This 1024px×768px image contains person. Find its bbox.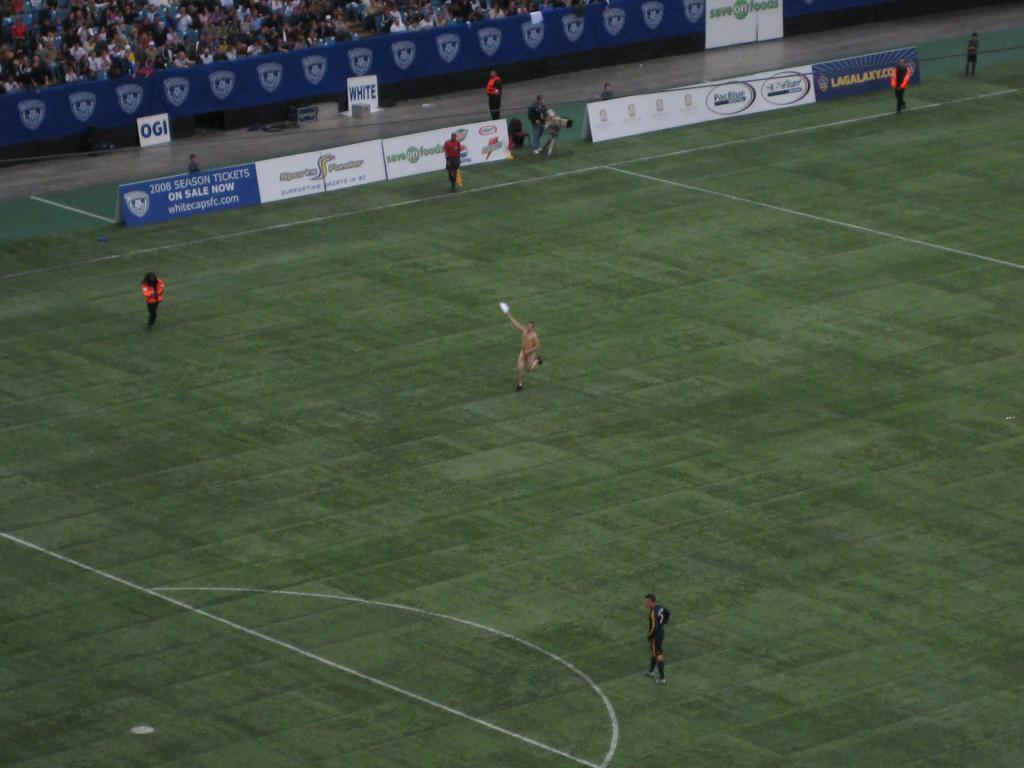
(left=644, top=592, right=668, bottom=676).
